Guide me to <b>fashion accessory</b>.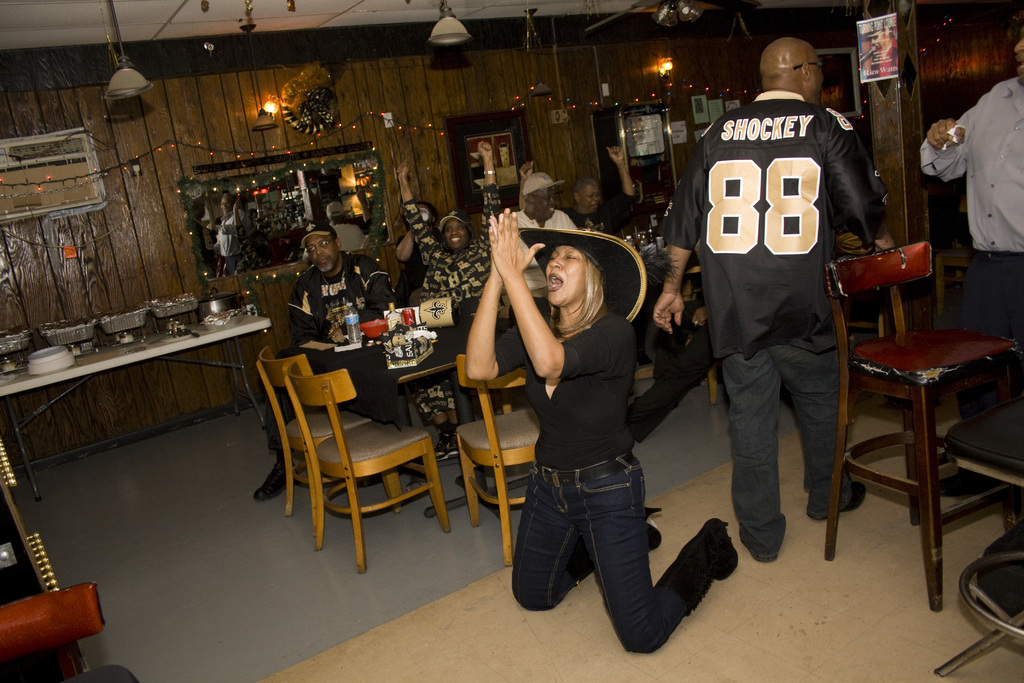
Guidance: box(612, 164, 628, 172).
